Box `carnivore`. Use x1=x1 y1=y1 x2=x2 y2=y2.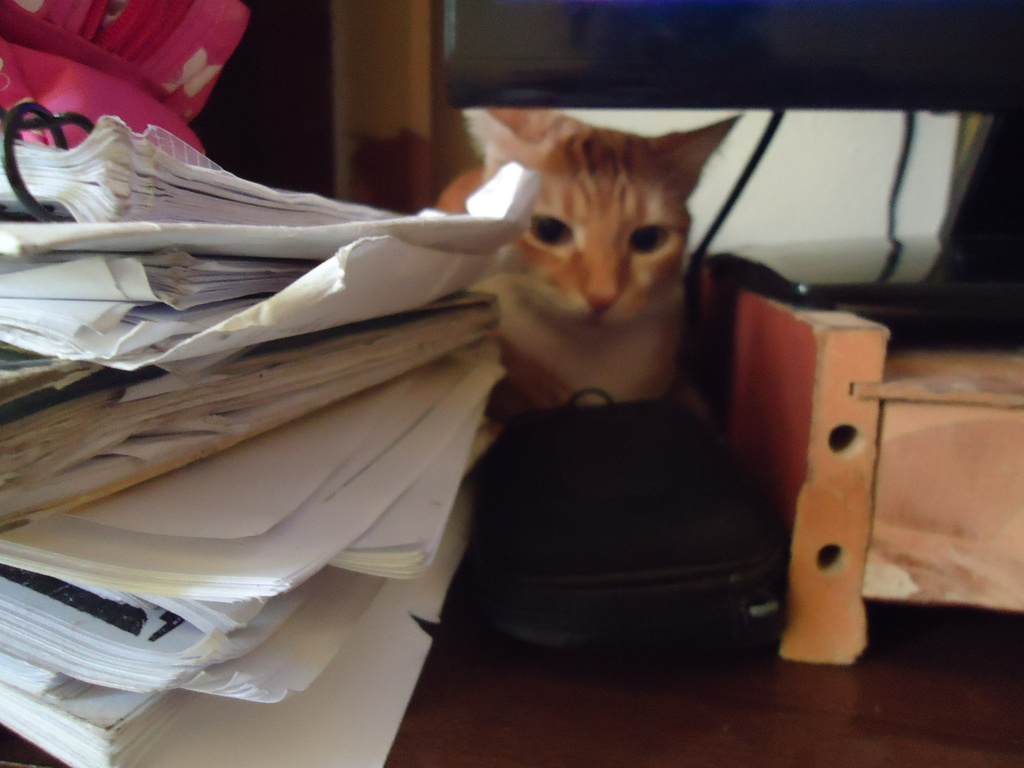
x1=458 y1=102 x2=746 y2=421.
